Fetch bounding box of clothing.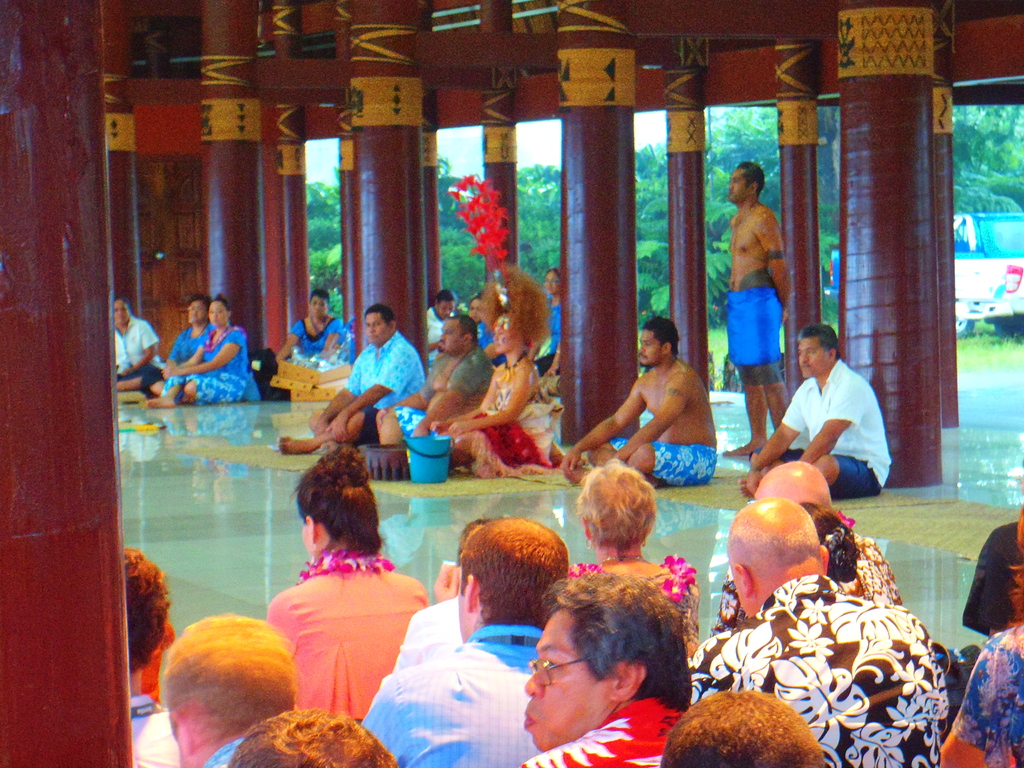
Bbox: l=726, t=291, r=790, b=368.
